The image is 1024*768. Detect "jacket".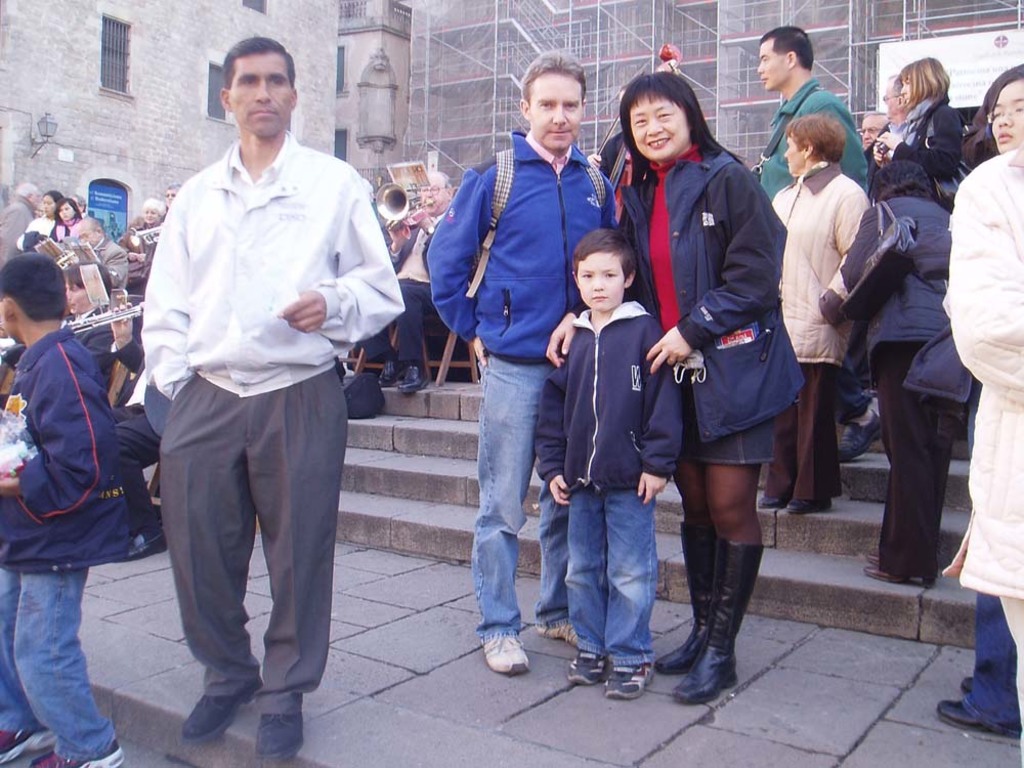
Detection: l=6, t=325, r=132, b=578.
